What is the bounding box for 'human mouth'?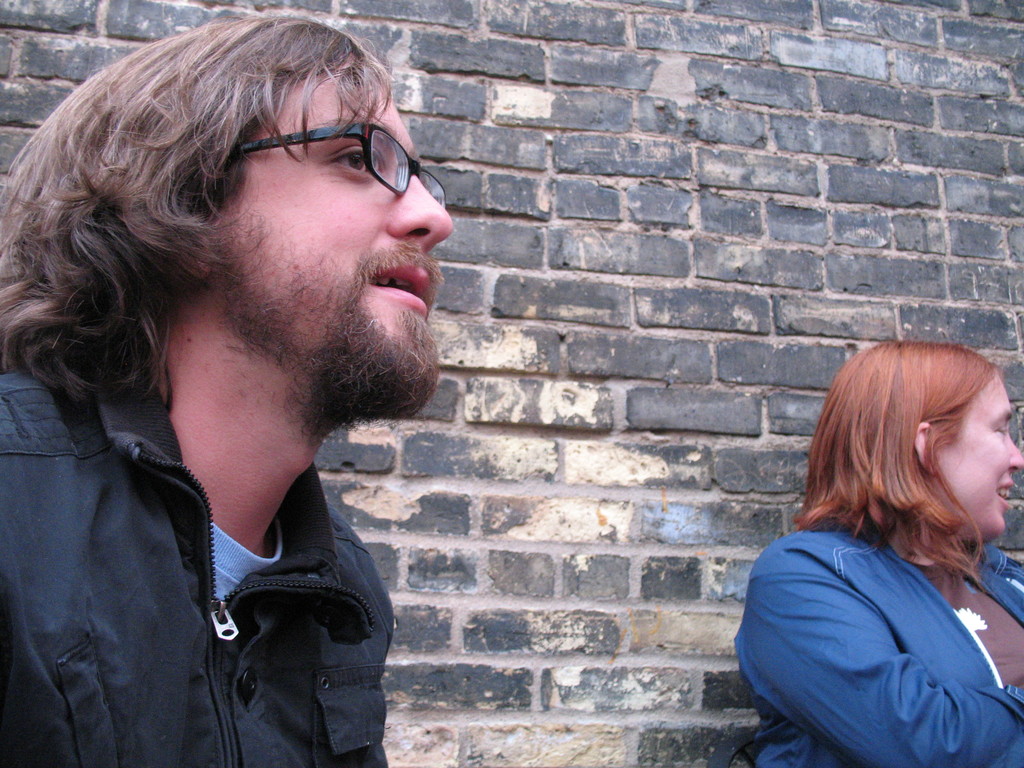
detection(995, 474, 1012, 508).
